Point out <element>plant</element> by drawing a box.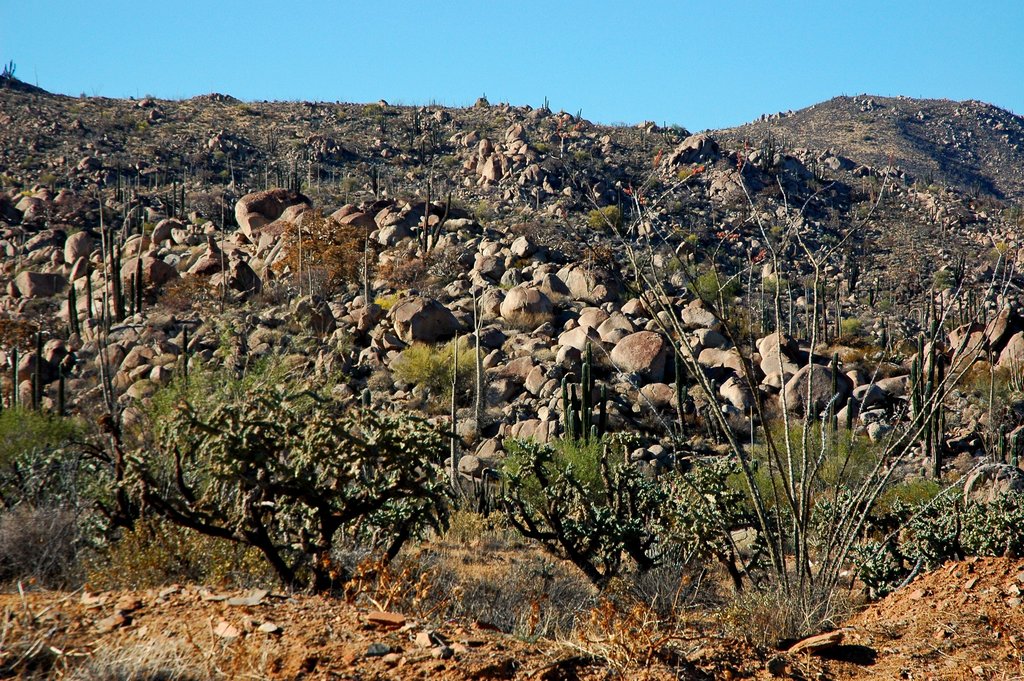
x1=943, y1=249, x2=973, y2=283.
